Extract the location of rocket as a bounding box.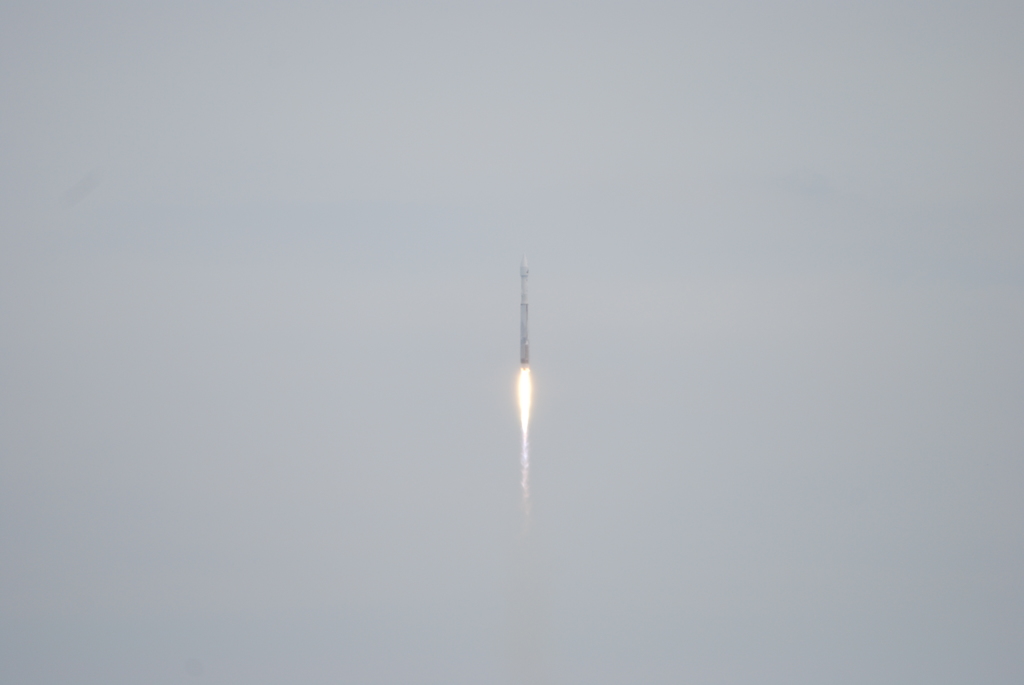
<box>516,249,529,364</box>.
